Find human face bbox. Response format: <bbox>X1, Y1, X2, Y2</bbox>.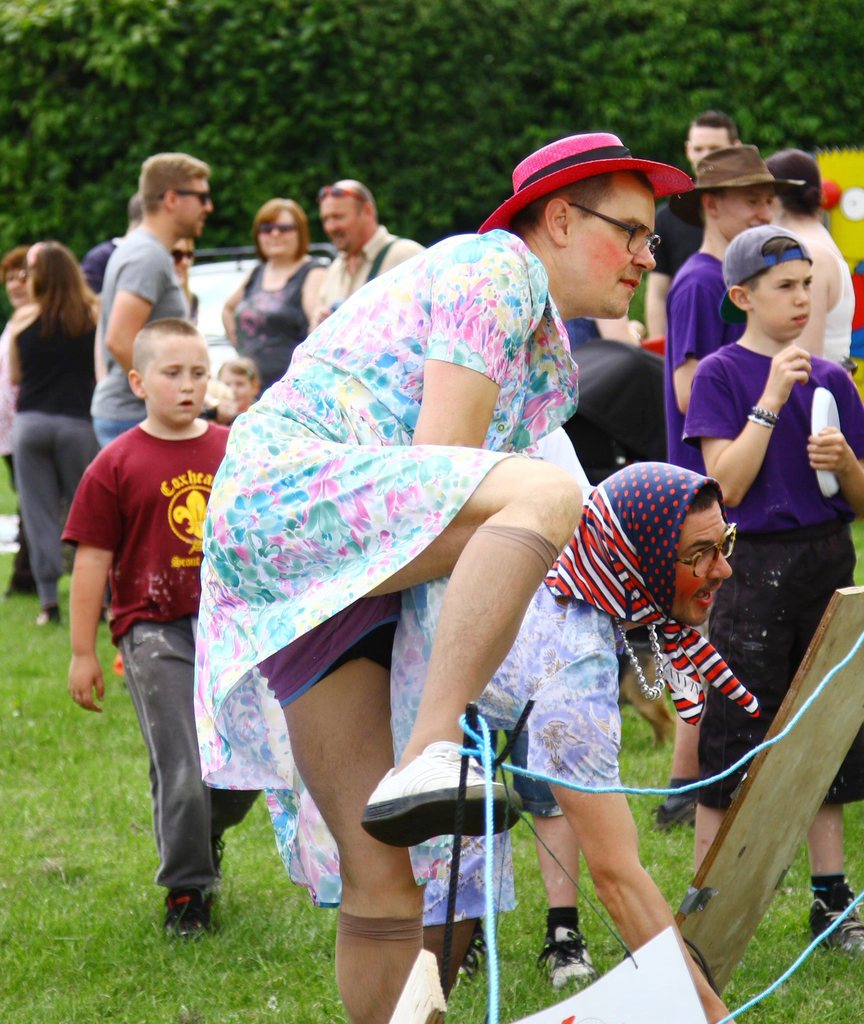
<bbox>252, 209, 302, 260</bbox>.
